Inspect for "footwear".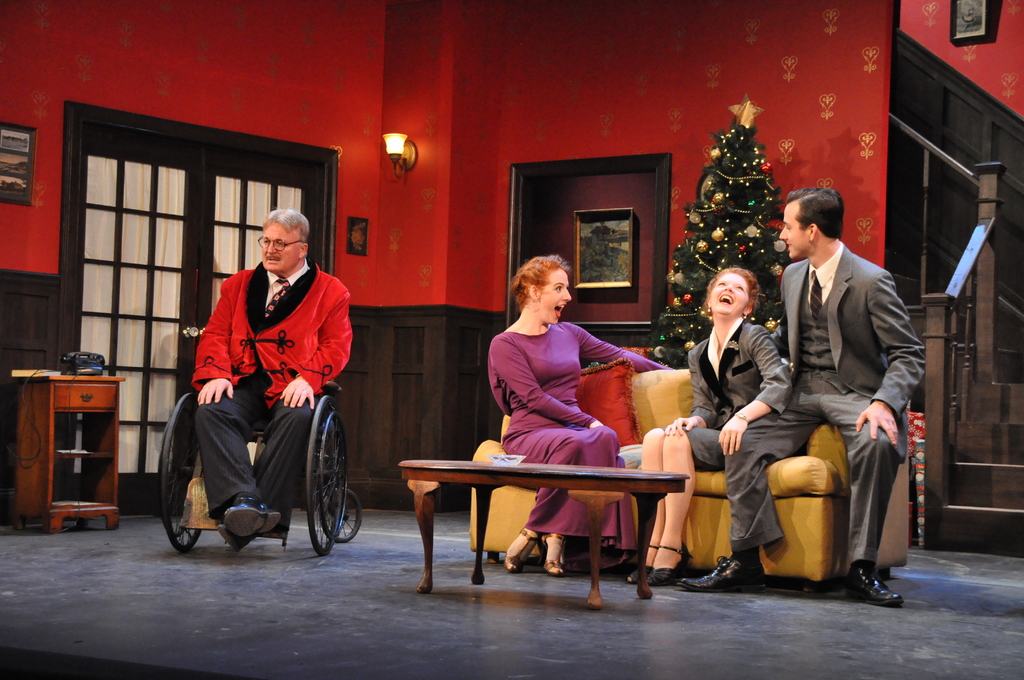
Inspection: [left=849, top=567, right=902, bottom=602].
